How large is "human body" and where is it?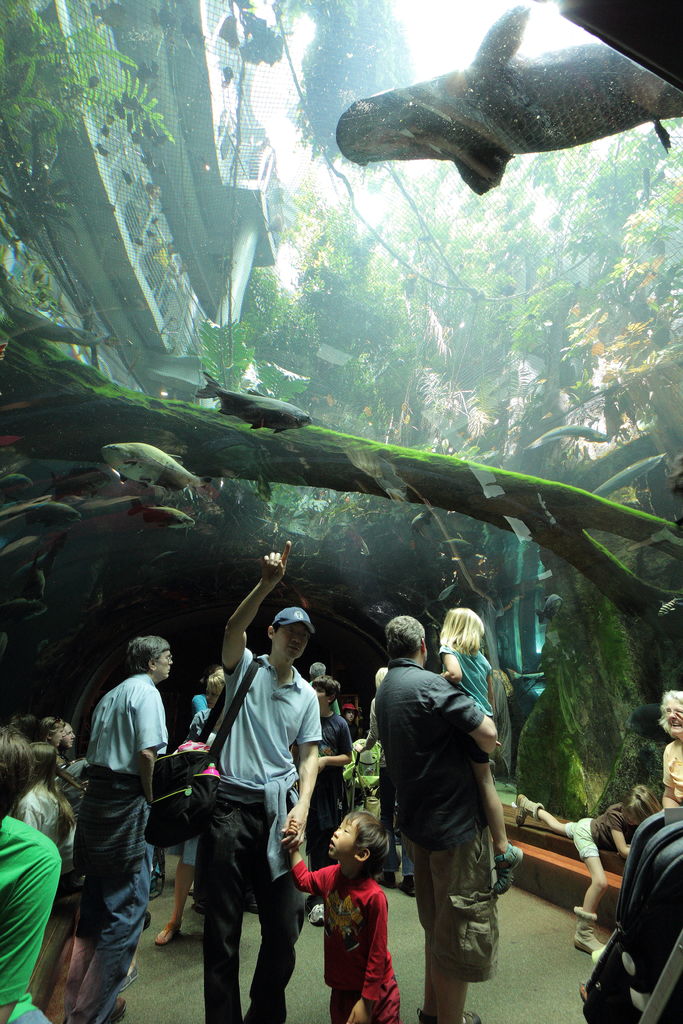
Bounding box: {"left": 0, "top": 726, "right": 64, "bottom": 1022}.
